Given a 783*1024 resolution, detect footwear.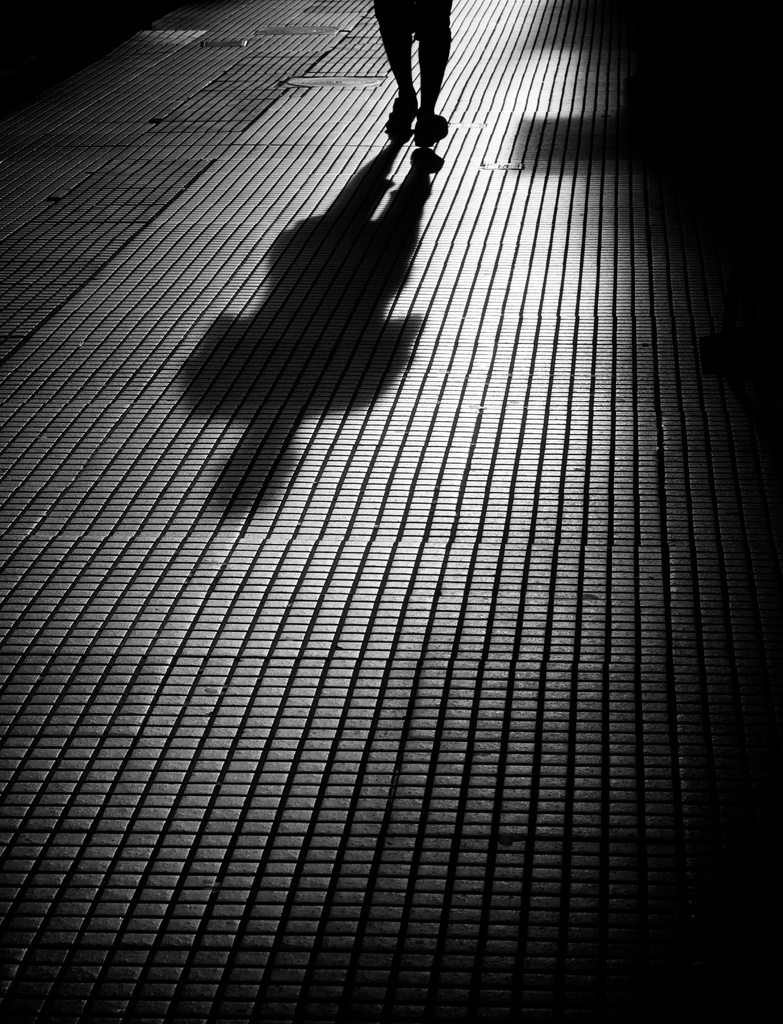
Rect(413, 113, 448, 147).
